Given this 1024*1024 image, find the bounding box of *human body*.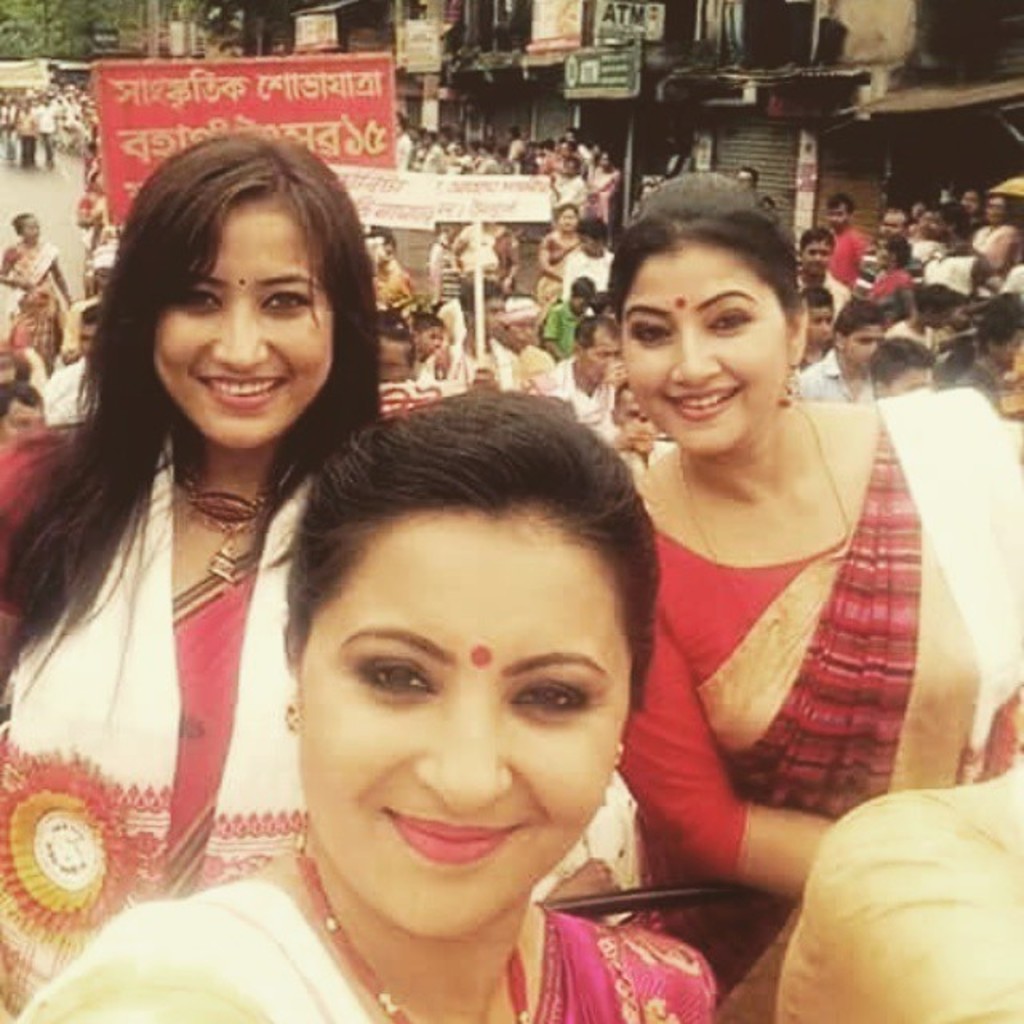
(1005, 275, 1022, 304).
